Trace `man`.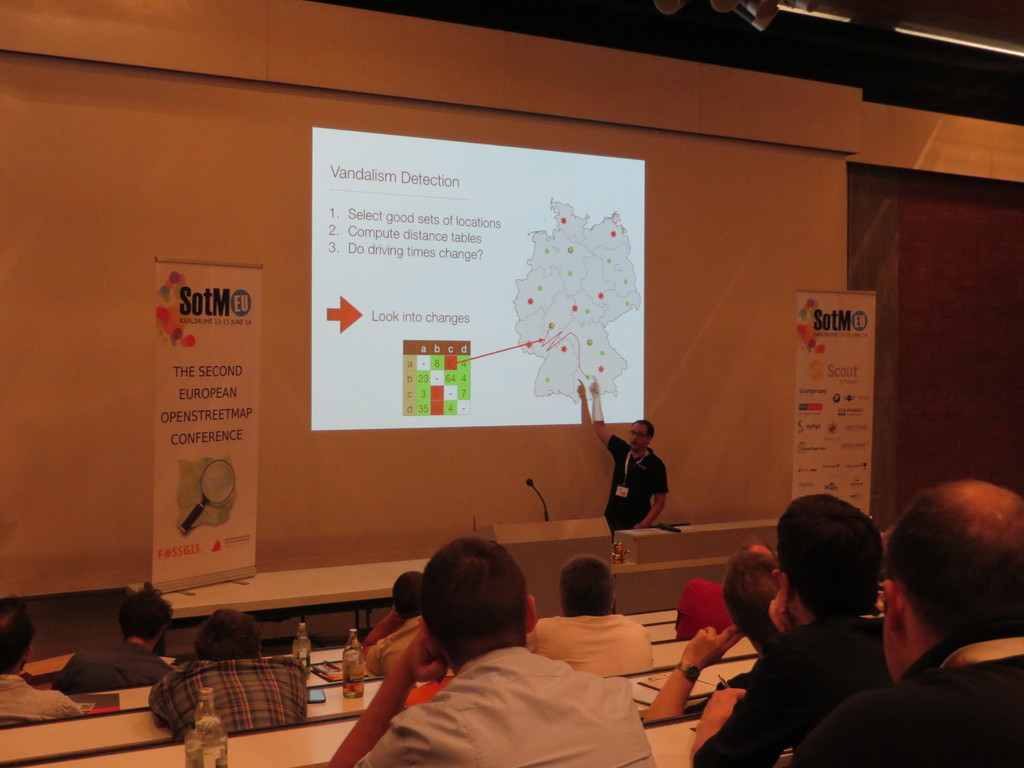
Traced to {"left": 529, "top": 557, "right": 657, "bottom": 683}.
